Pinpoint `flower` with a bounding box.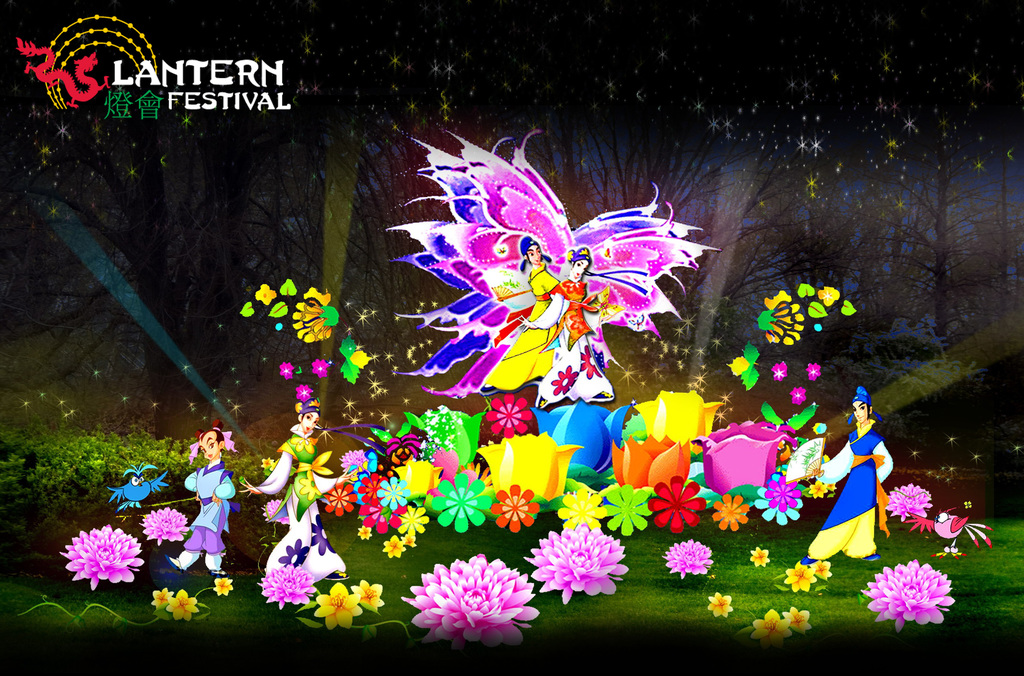
[778, 605, 806, 638].
